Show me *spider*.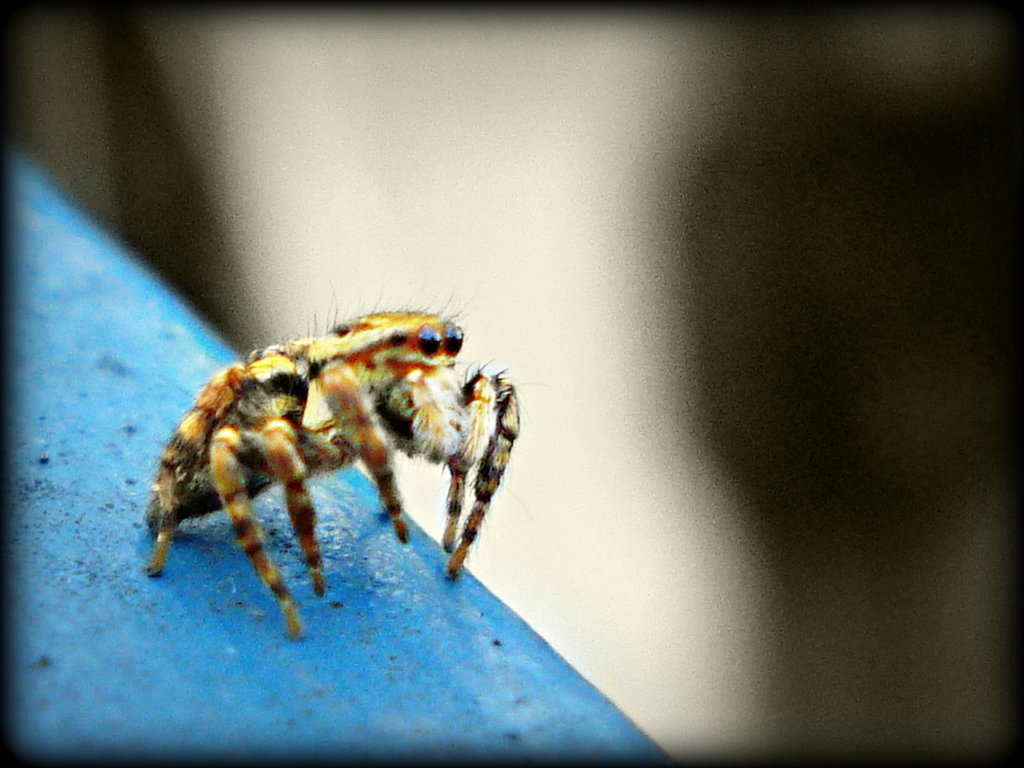
*spider* is here: x1=133 y1=310 x2=522 y2=637.
